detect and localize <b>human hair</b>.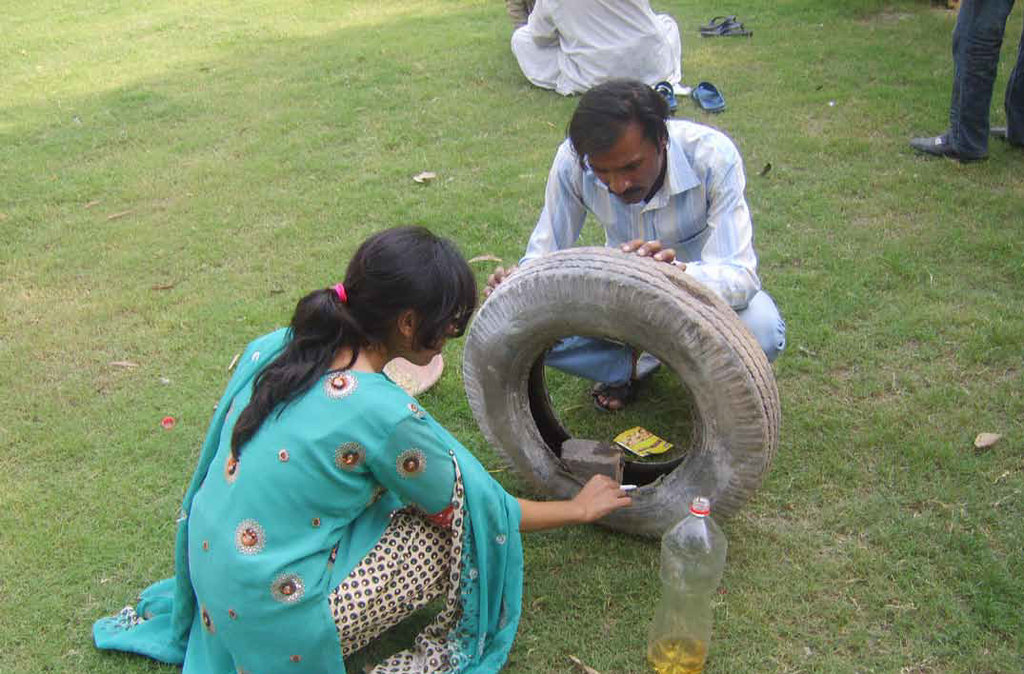
Localized at <box>575,83,675,177</box>.
